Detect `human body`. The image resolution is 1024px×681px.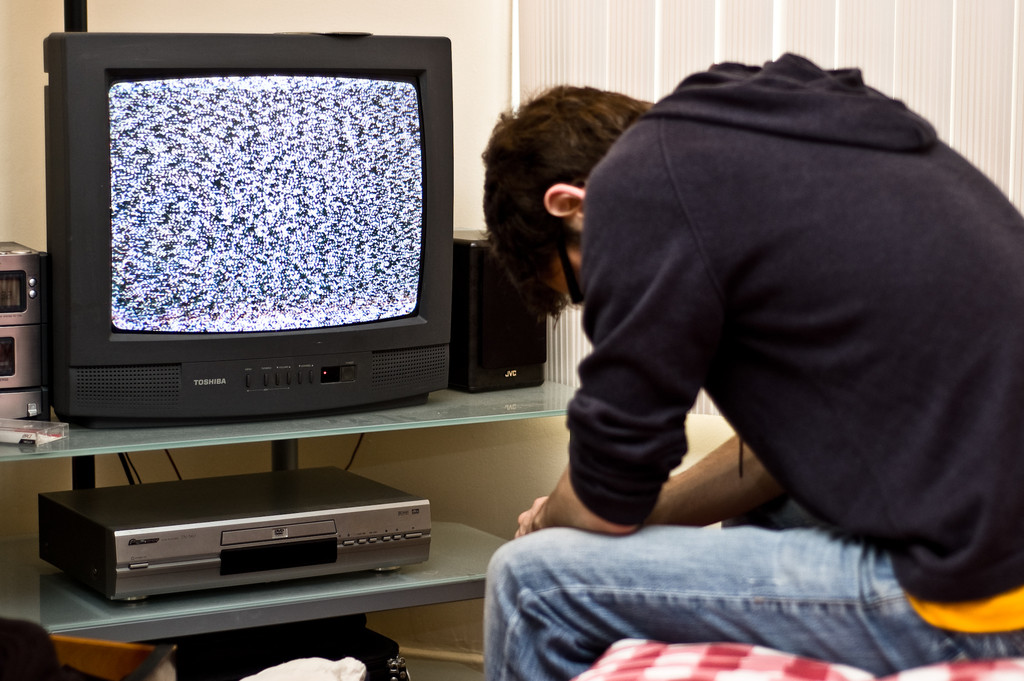
detection(483, 49, 1021, 677).
